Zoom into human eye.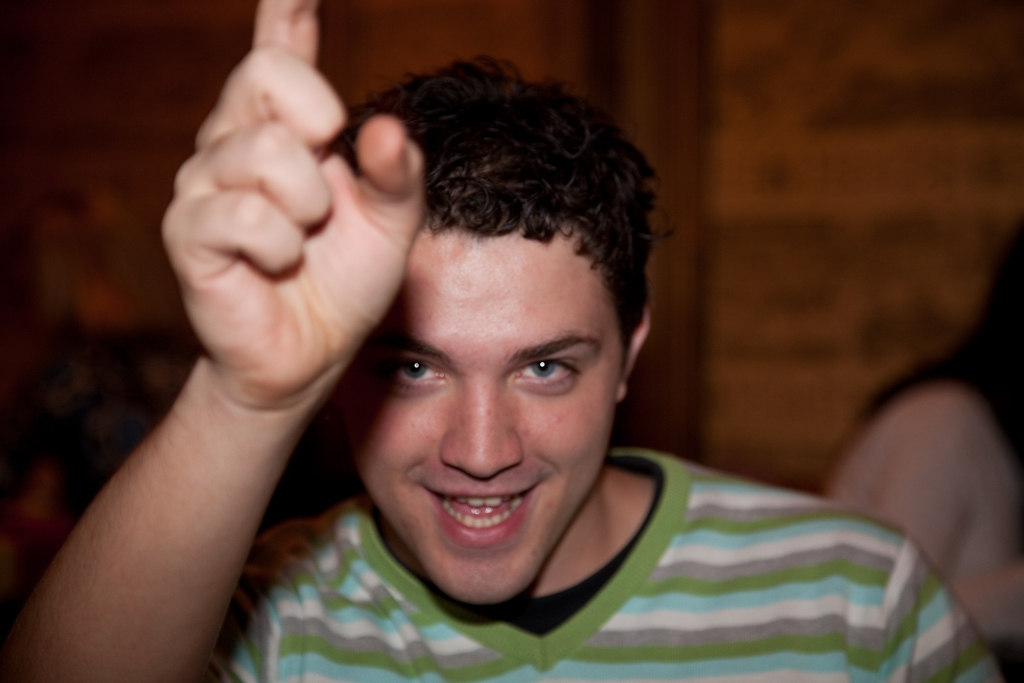
Zoom target: 511,359,583,394.
